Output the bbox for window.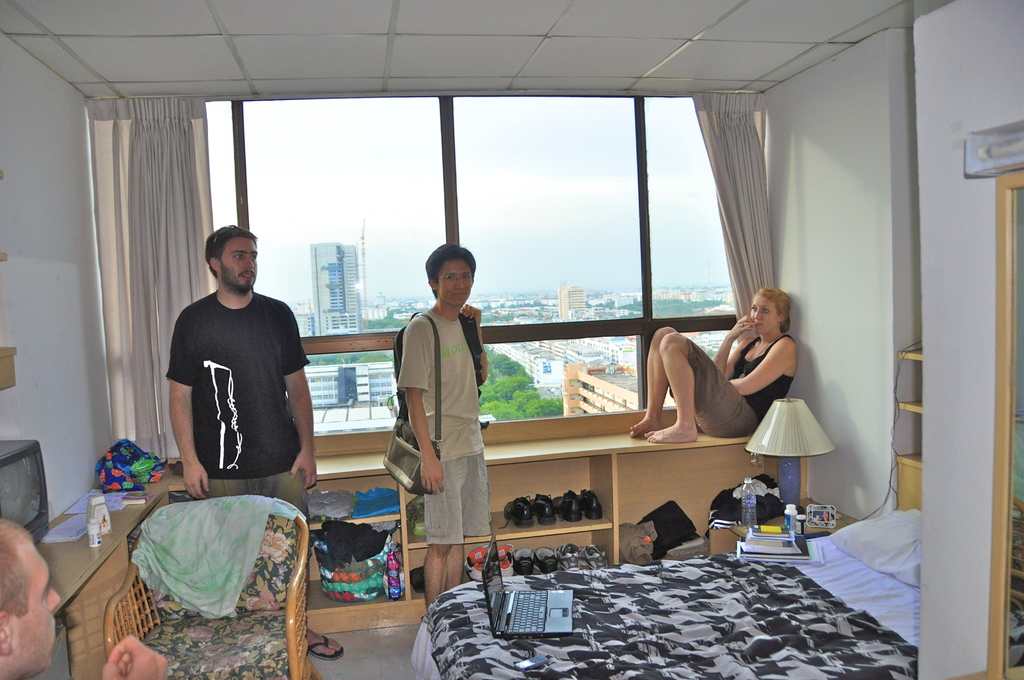
[left=200, top=97, right=765, bottom=416].
